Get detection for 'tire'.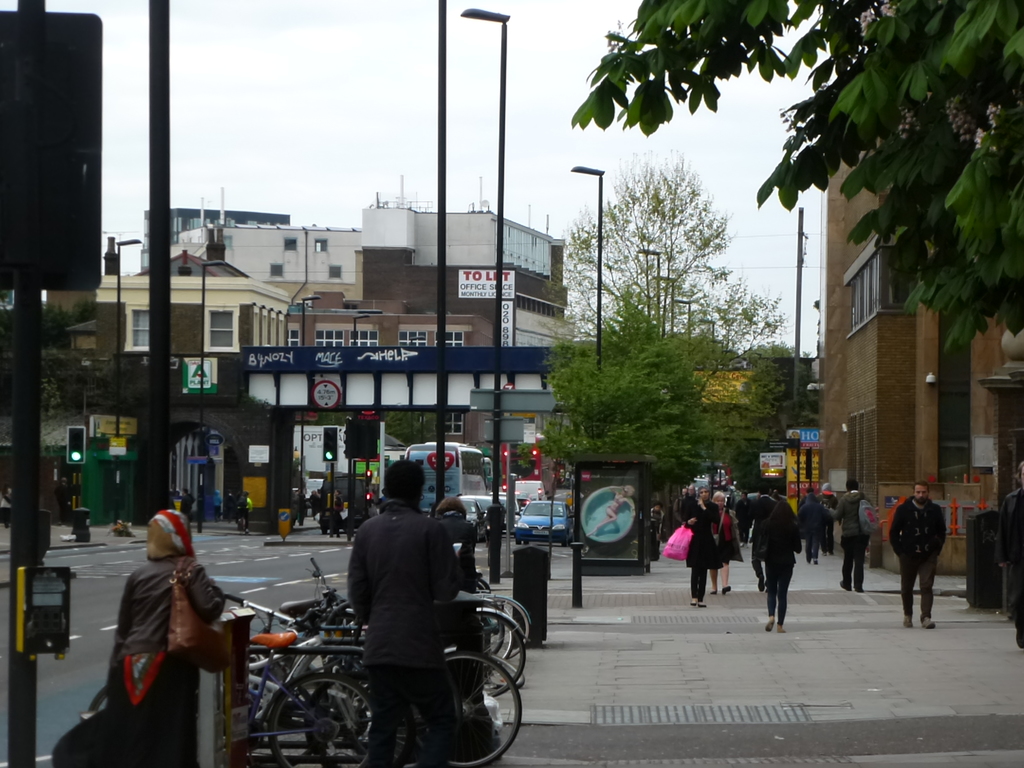
Detection: <bbox>266, 673, 376, 767</bbox>.
